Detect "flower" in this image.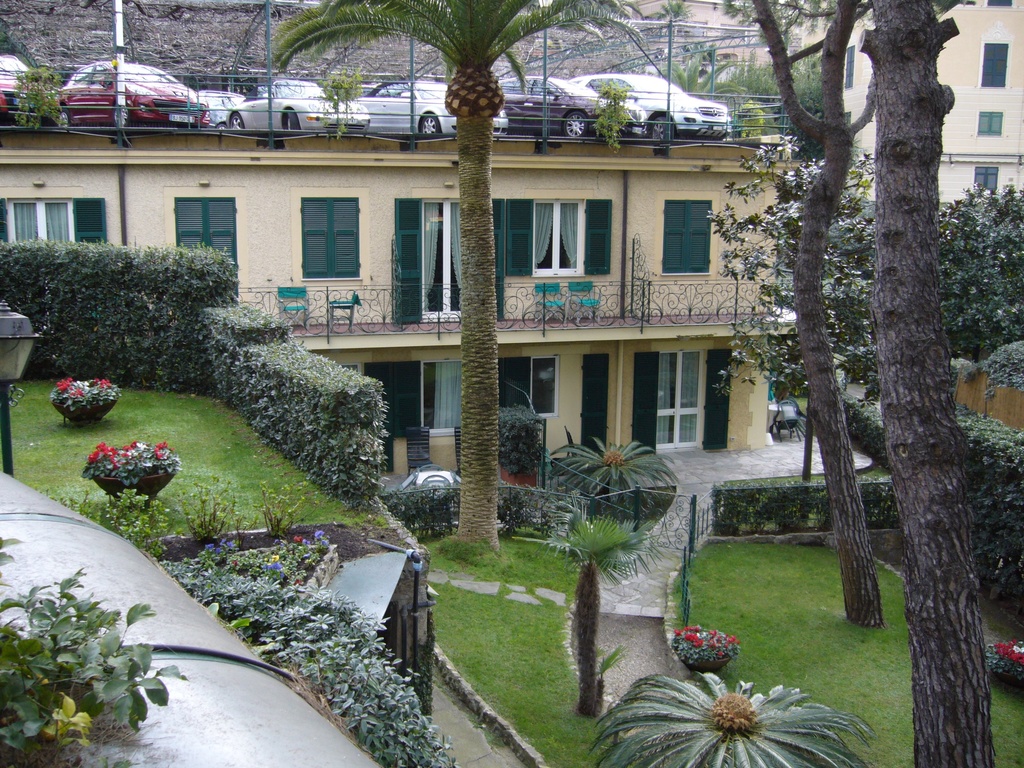
Detection: 68 387 87 403.
